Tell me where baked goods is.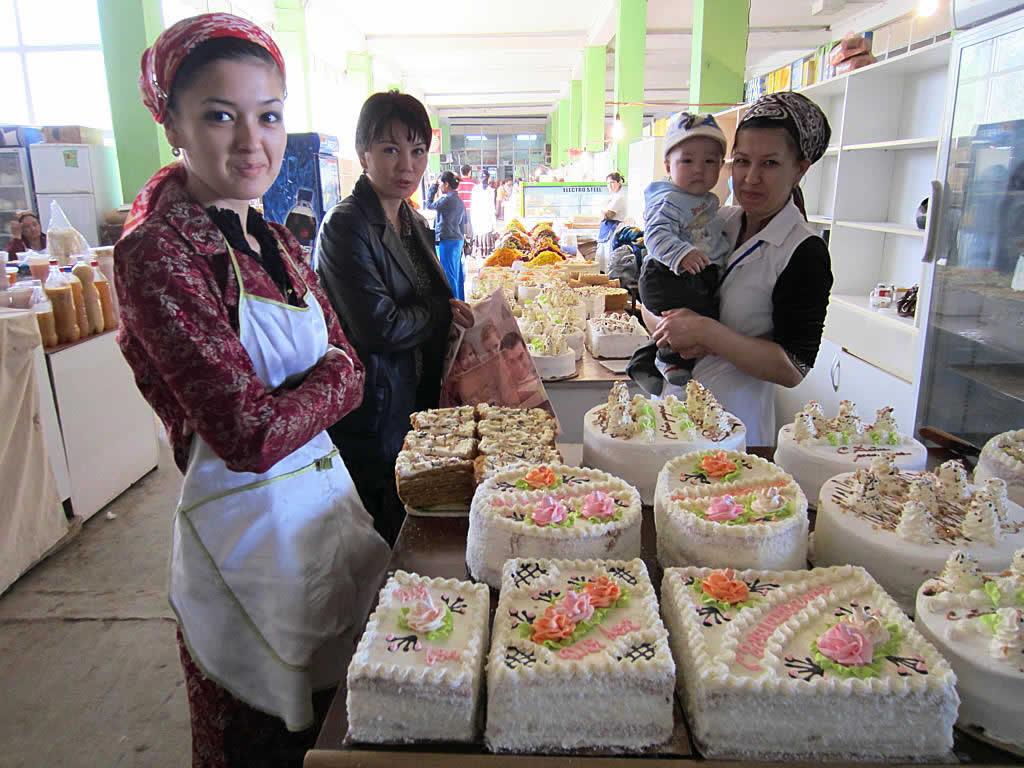
baked goods is at BBox(587, 311, 652, 360).
